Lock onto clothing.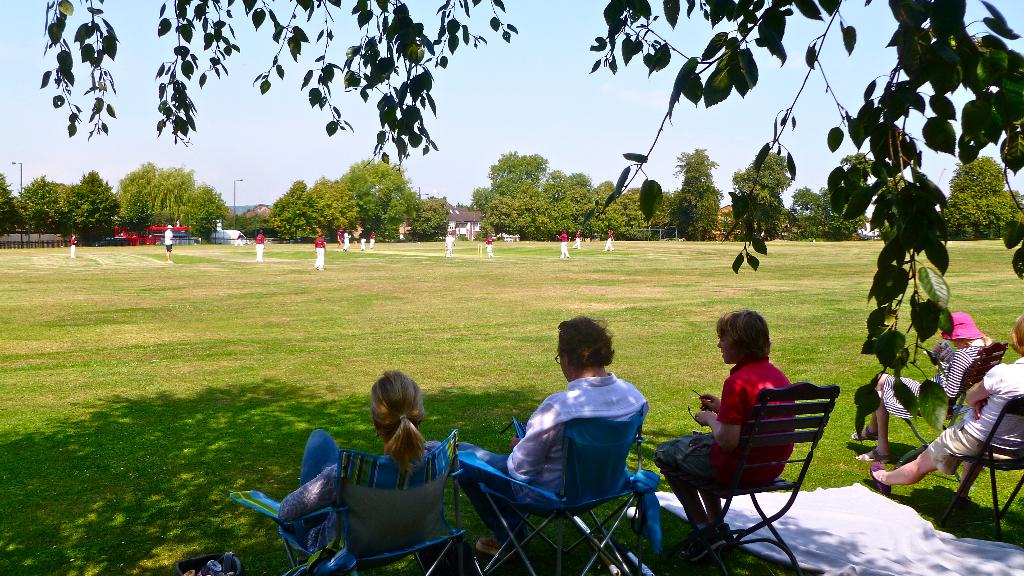
Locked: <region>655, 356, 797, 534</region>.
